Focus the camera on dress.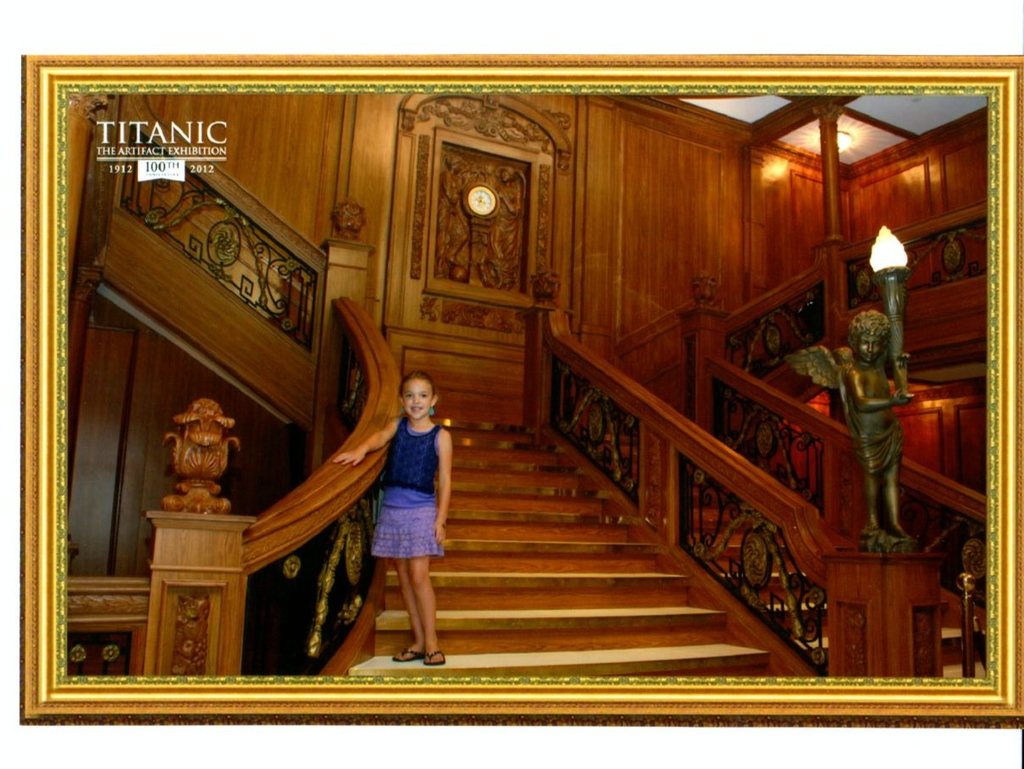
Focus region: {"left": 367, "top": 410, "right": 446, "bottom": 581}.
